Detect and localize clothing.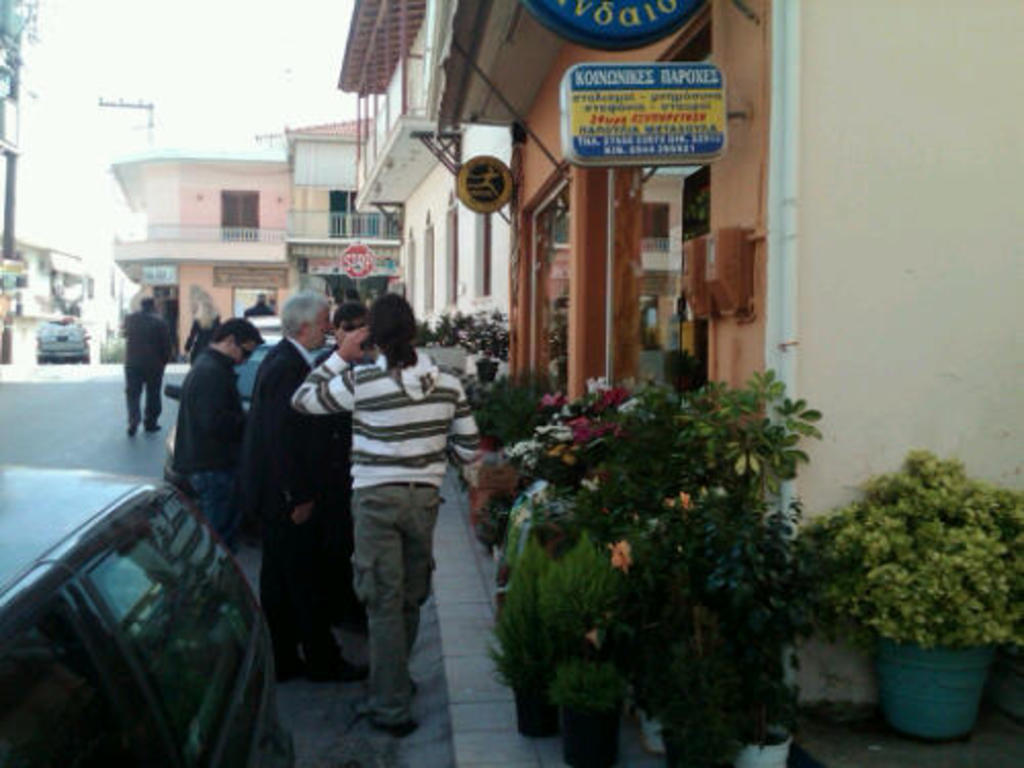
Localized at (113, 305, 170, 430).
